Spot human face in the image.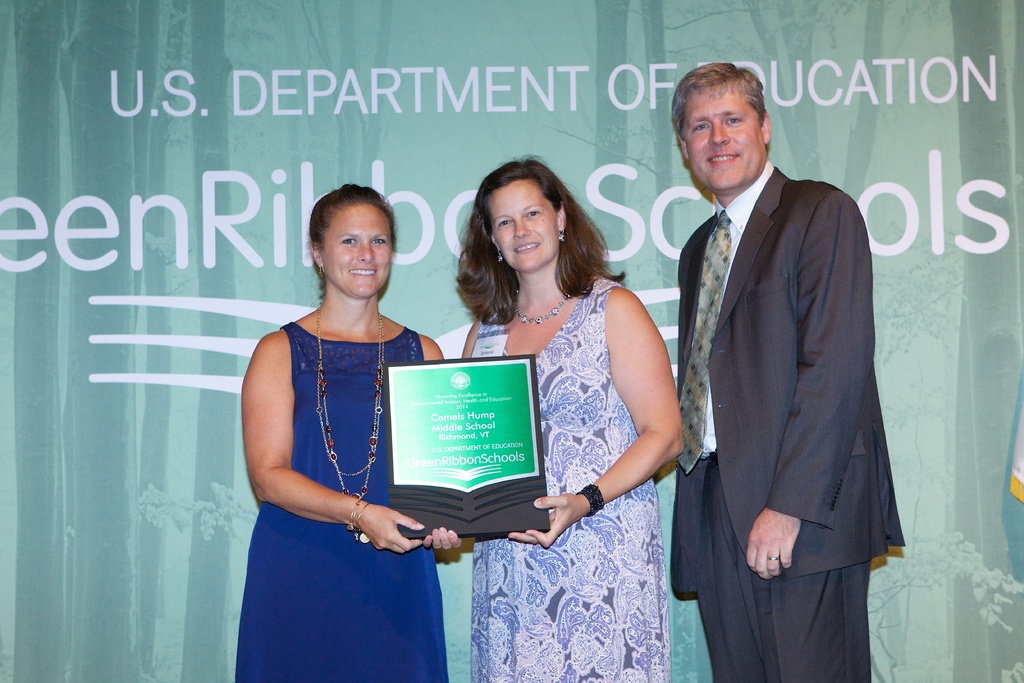
human face found at bbox=(321, 200, 396, 295).
